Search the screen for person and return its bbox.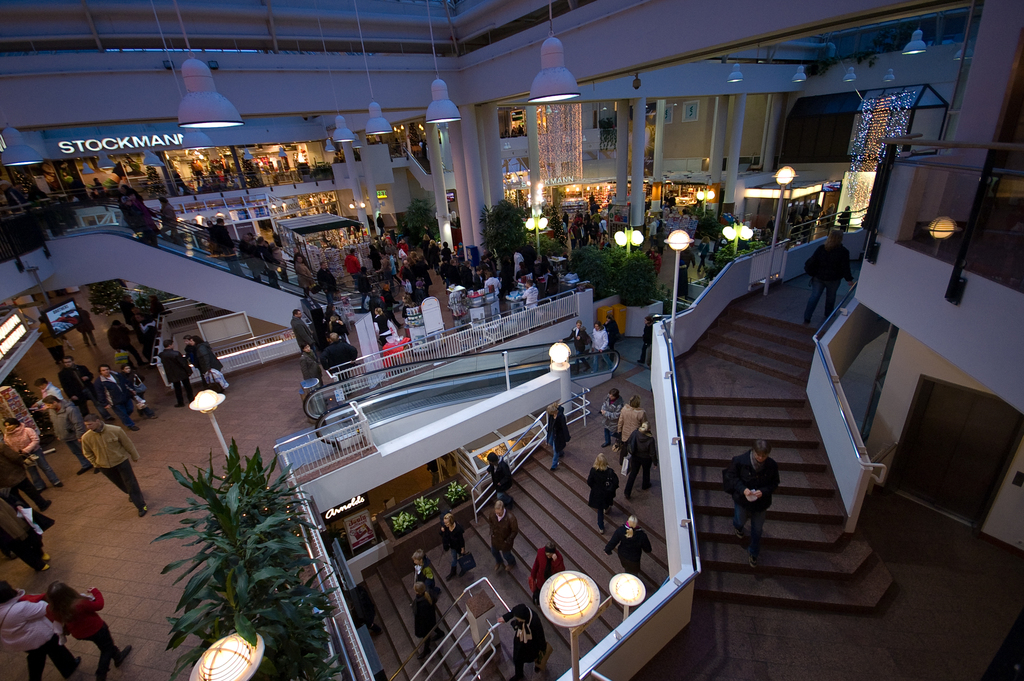
Found: (left=530, top=540, right=560, bottom=590).
